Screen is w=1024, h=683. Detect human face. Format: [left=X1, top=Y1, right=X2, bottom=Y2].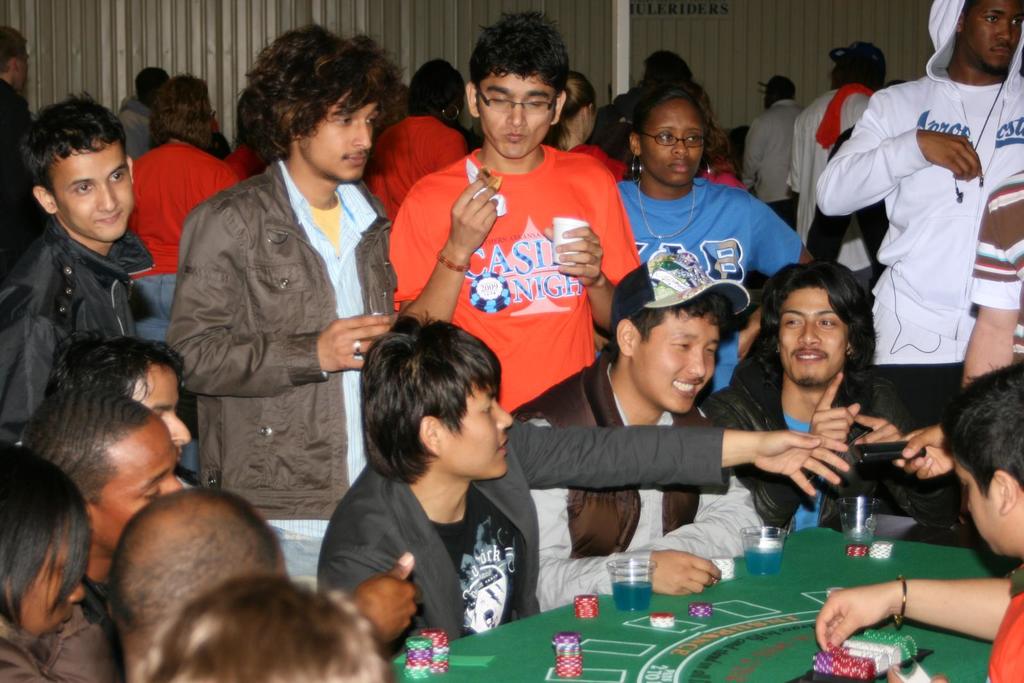
[left=479, top=70, right=555, bottom=156].
